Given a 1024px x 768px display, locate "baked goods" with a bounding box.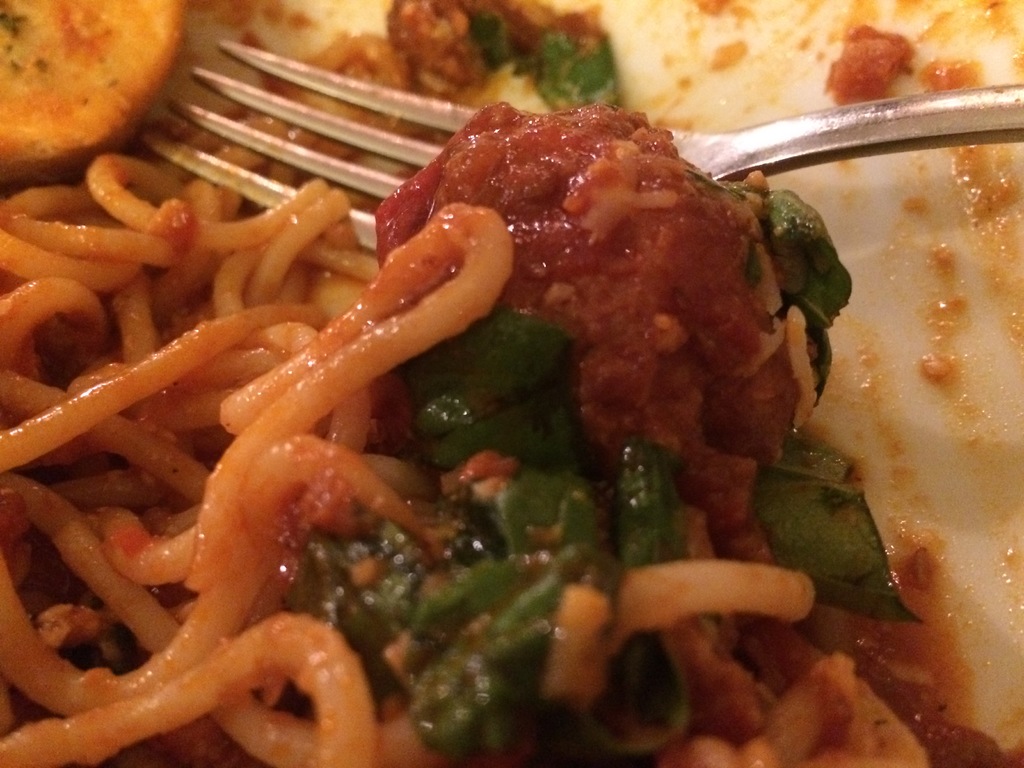
Located: detection(5, 6, 193, 147).
